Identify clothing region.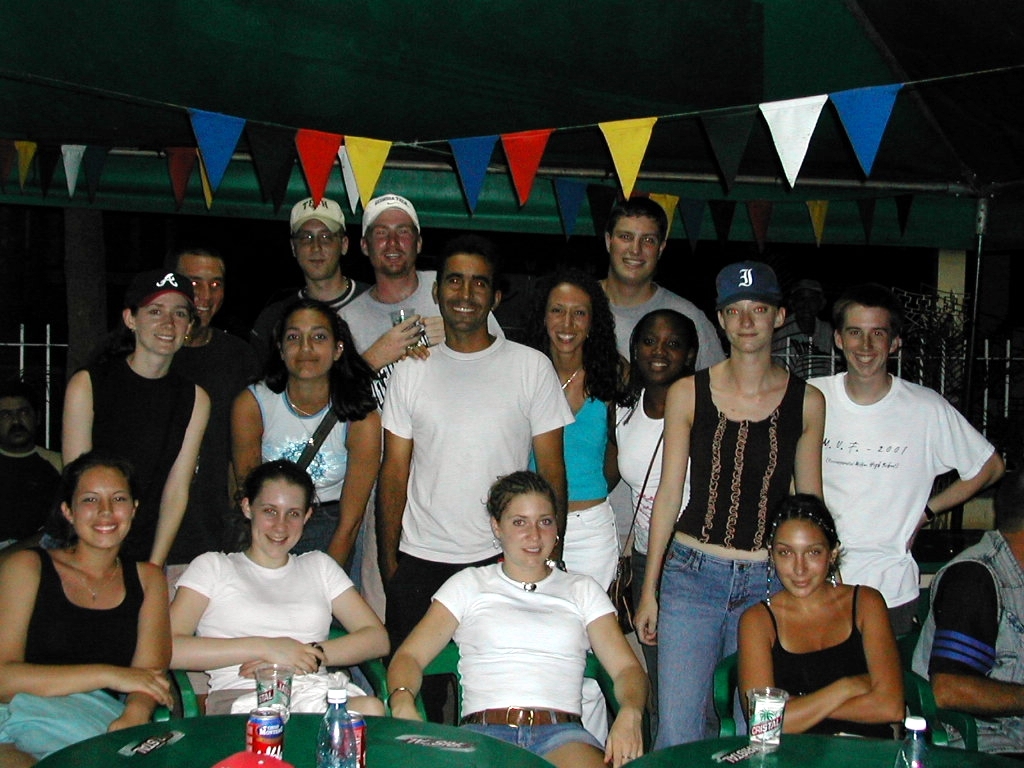
Region: locate(584, 276, 728, 382).
